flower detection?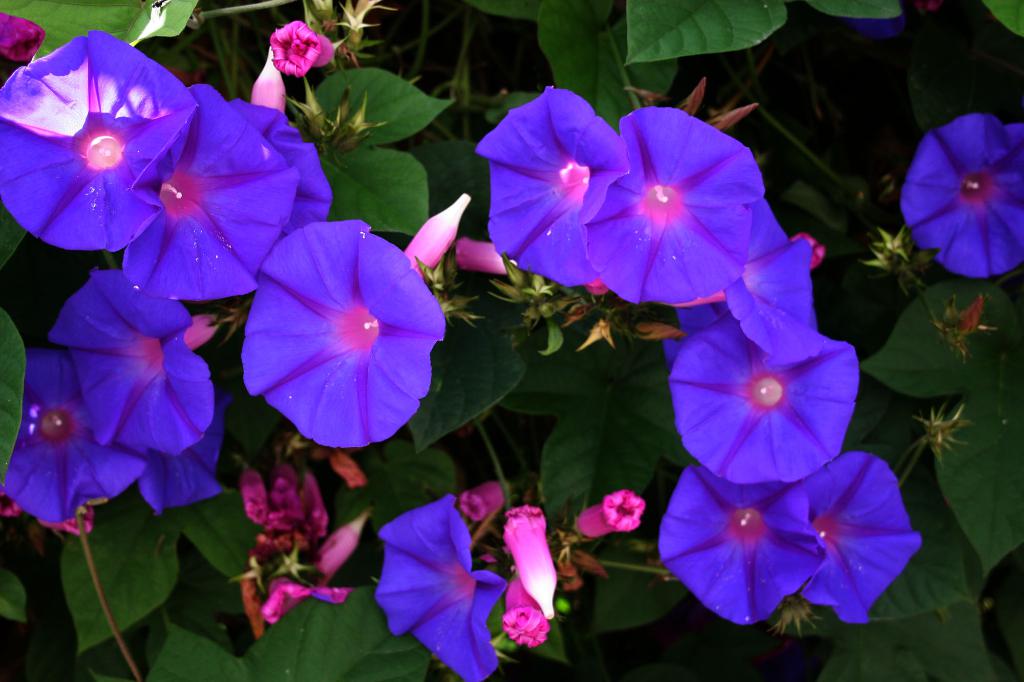
401, 189, 470, 284
